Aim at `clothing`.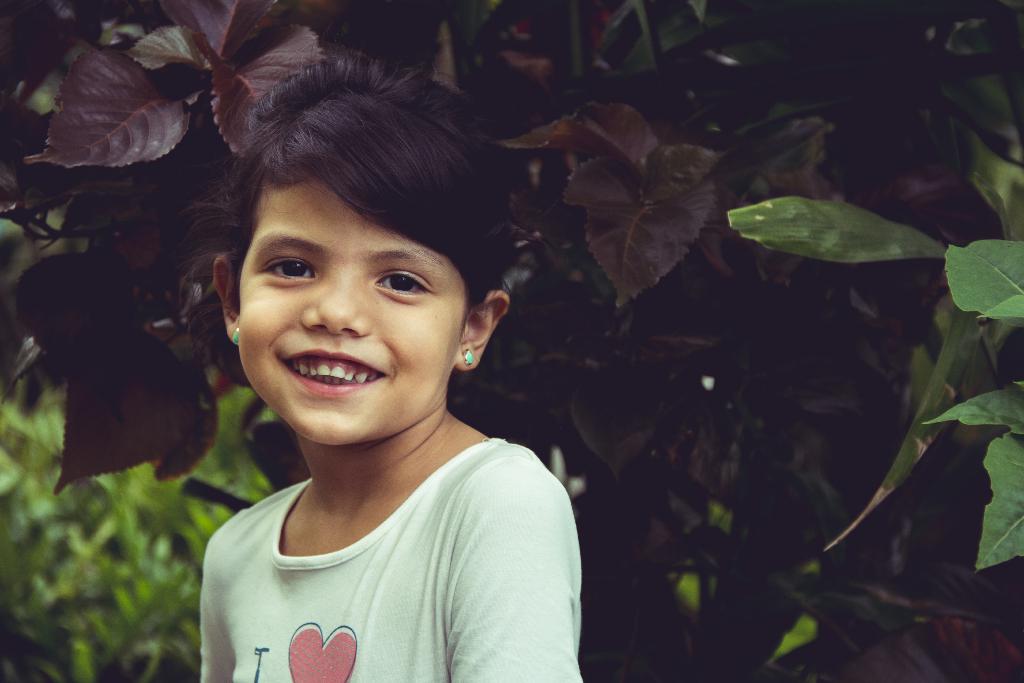
Aimed at 172 384 593 669.
